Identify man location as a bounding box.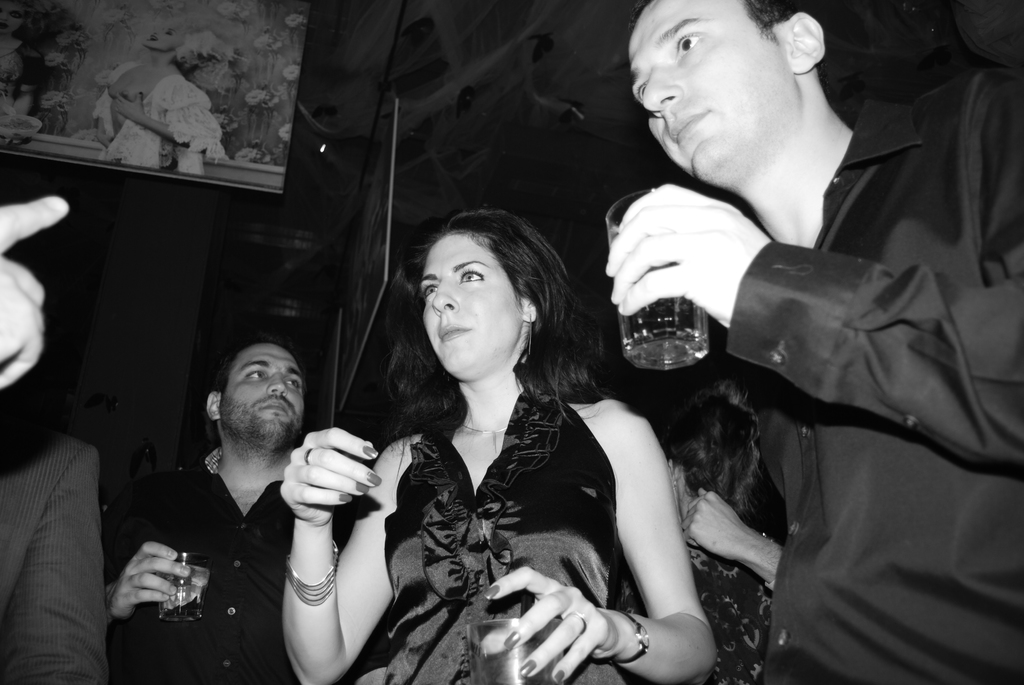
x1=0 y1=191 x2=114 y2=684.
